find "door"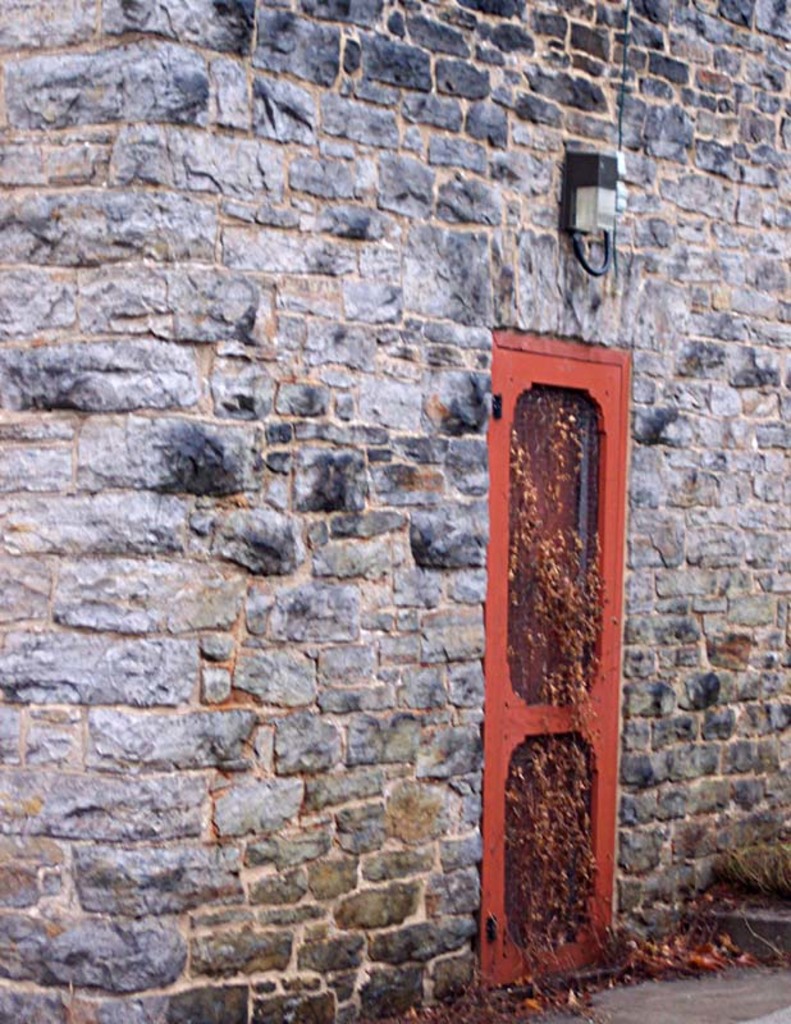
[left=495, top=325, right=617, bottom=988]
